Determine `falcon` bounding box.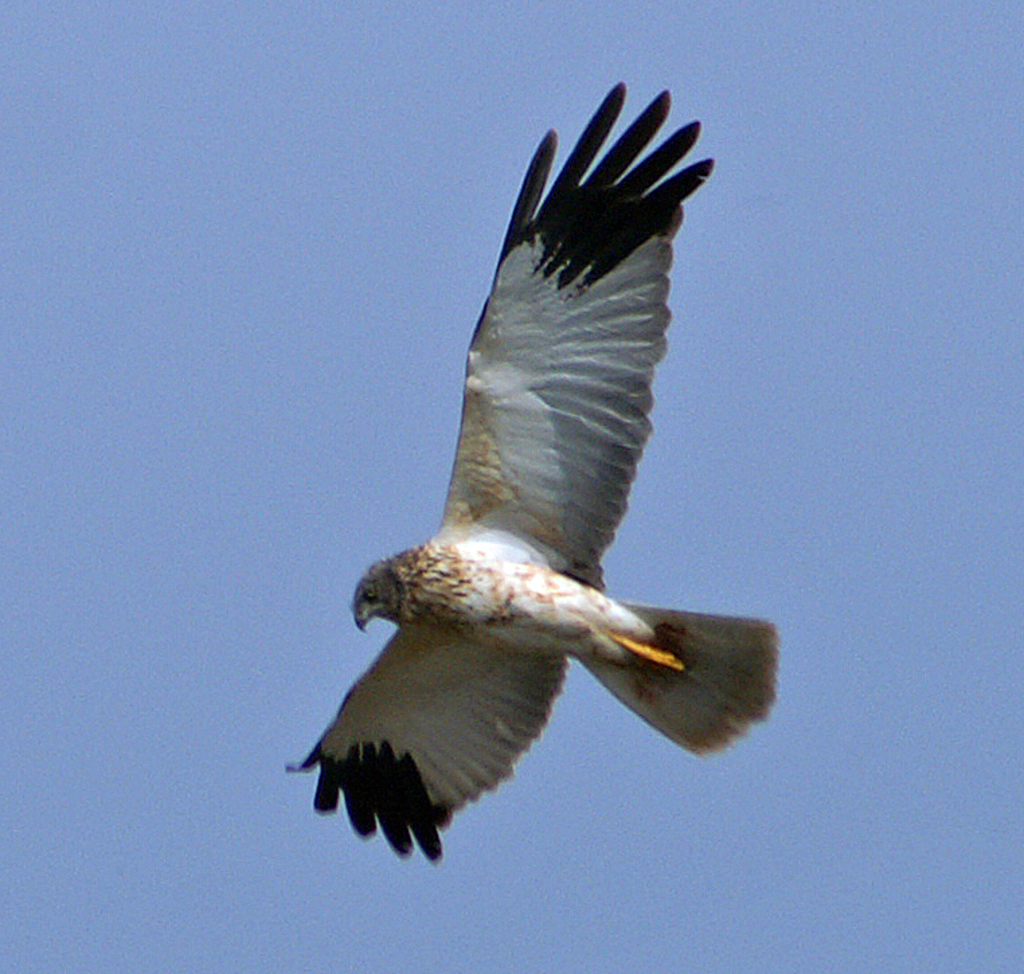
Determined: {"left": 286, "top": 66, "right": 771, "bottom": 853}.
